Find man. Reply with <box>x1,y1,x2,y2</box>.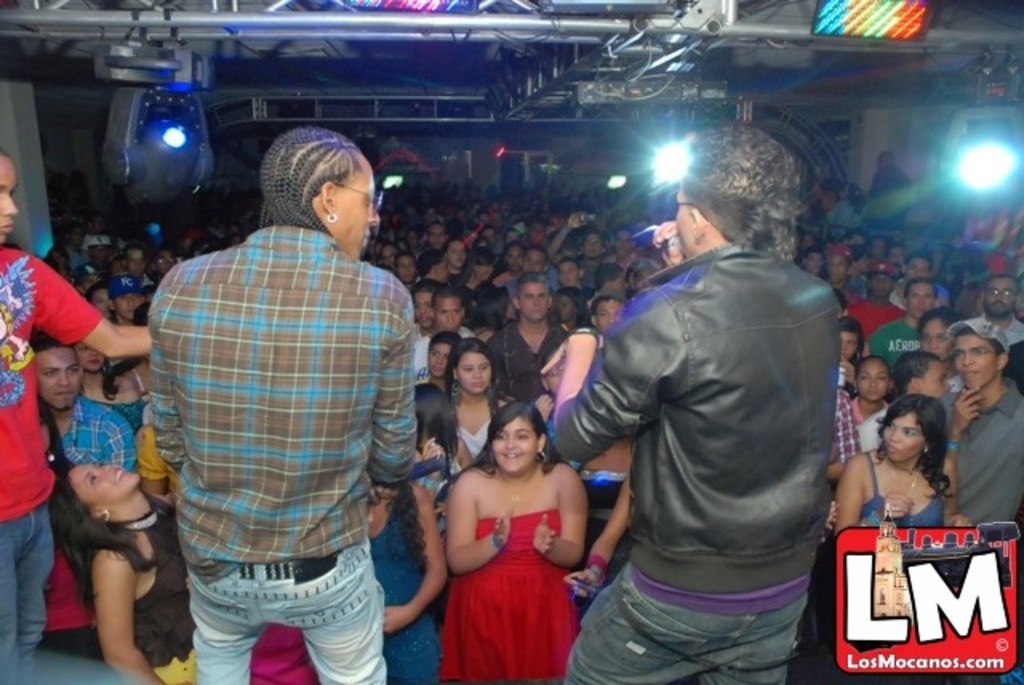
<box>483,262,602,402</box>.
